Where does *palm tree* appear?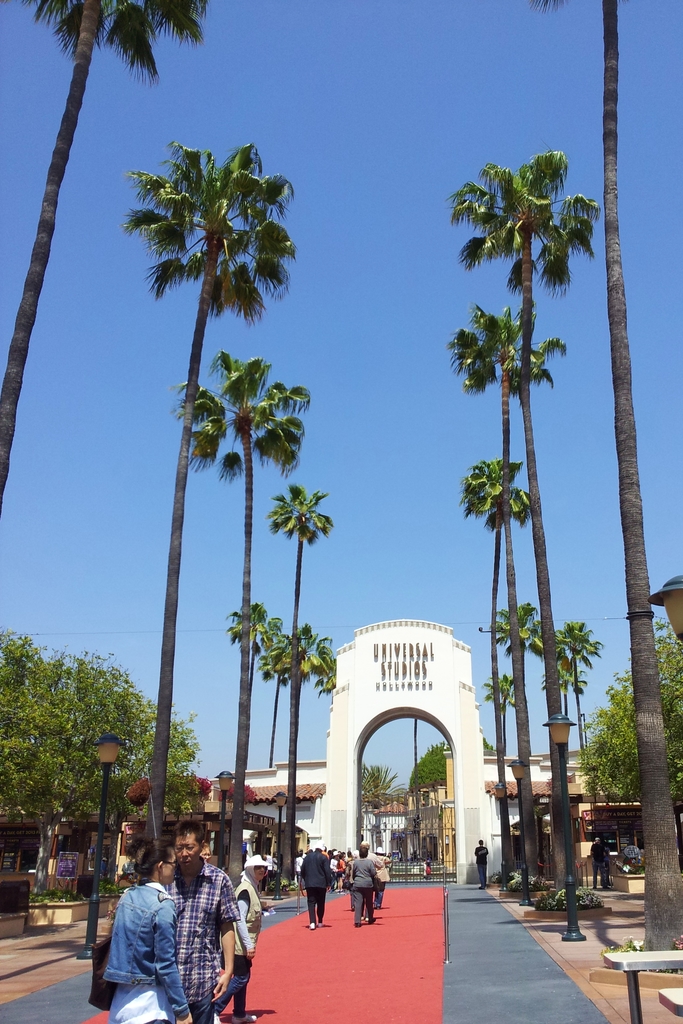
Appears at 438,143,602,899.
